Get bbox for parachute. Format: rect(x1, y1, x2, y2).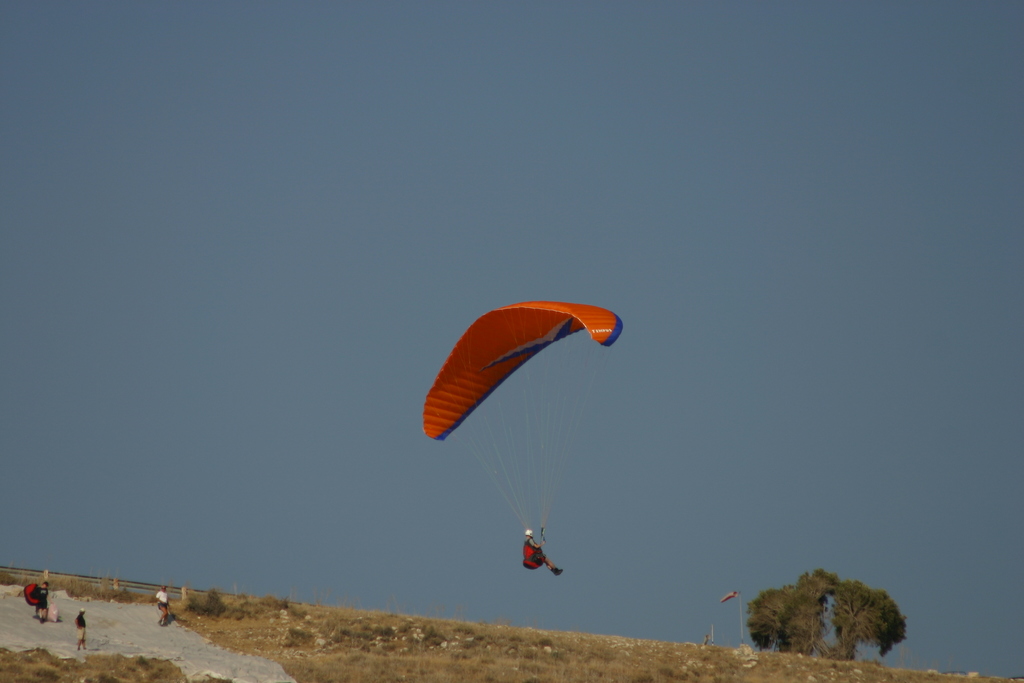
rect(436, 307, 608, 536).
